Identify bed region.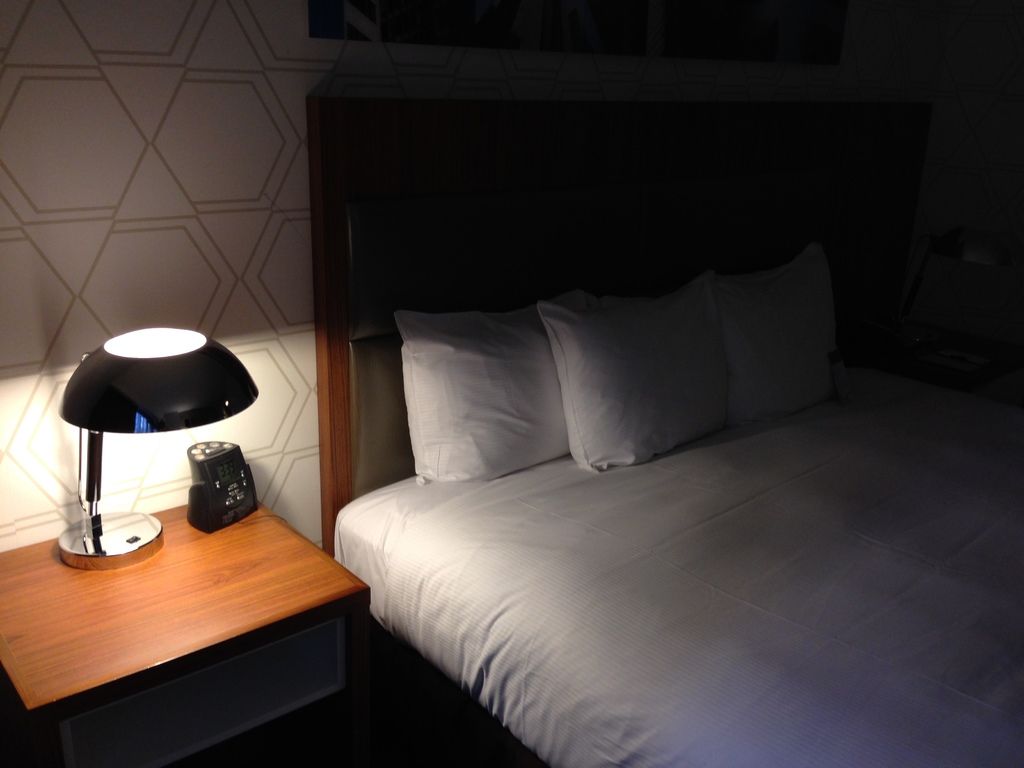
Region: {"left": 314, "top": 108, "right": 1022, "bottom": 765}.
